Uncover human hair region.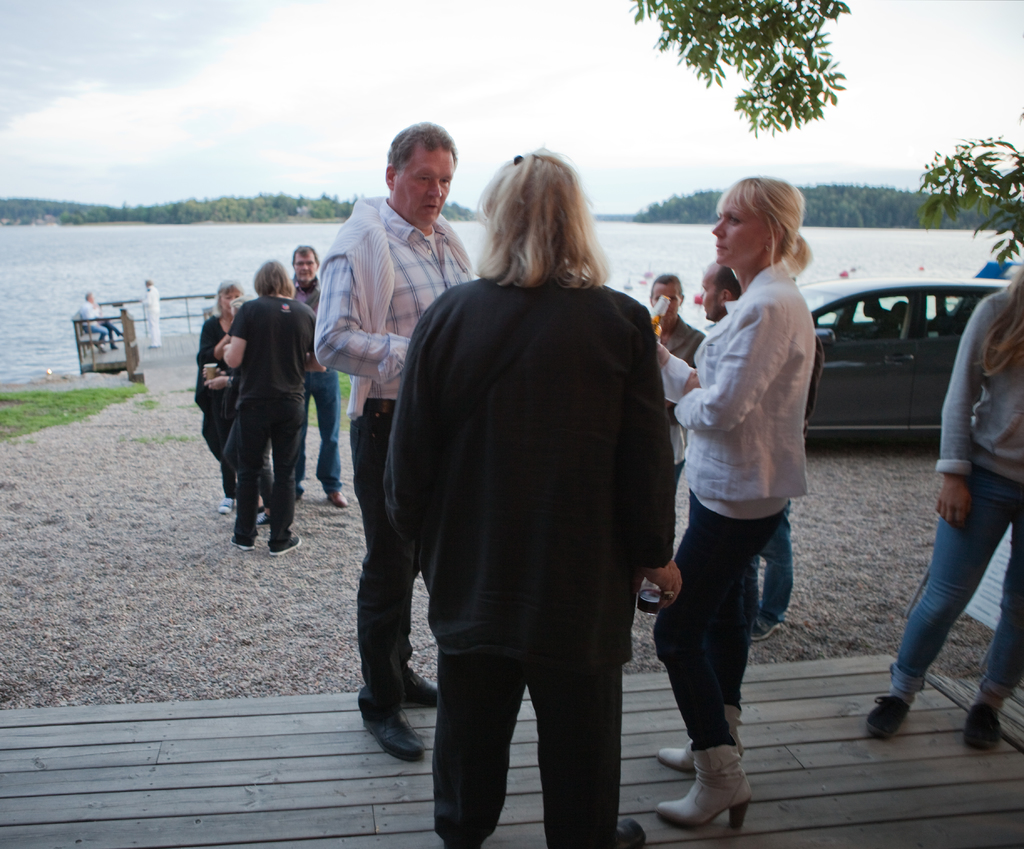
Uncovered: (left=491, top=179, right=606, bottom=293).
